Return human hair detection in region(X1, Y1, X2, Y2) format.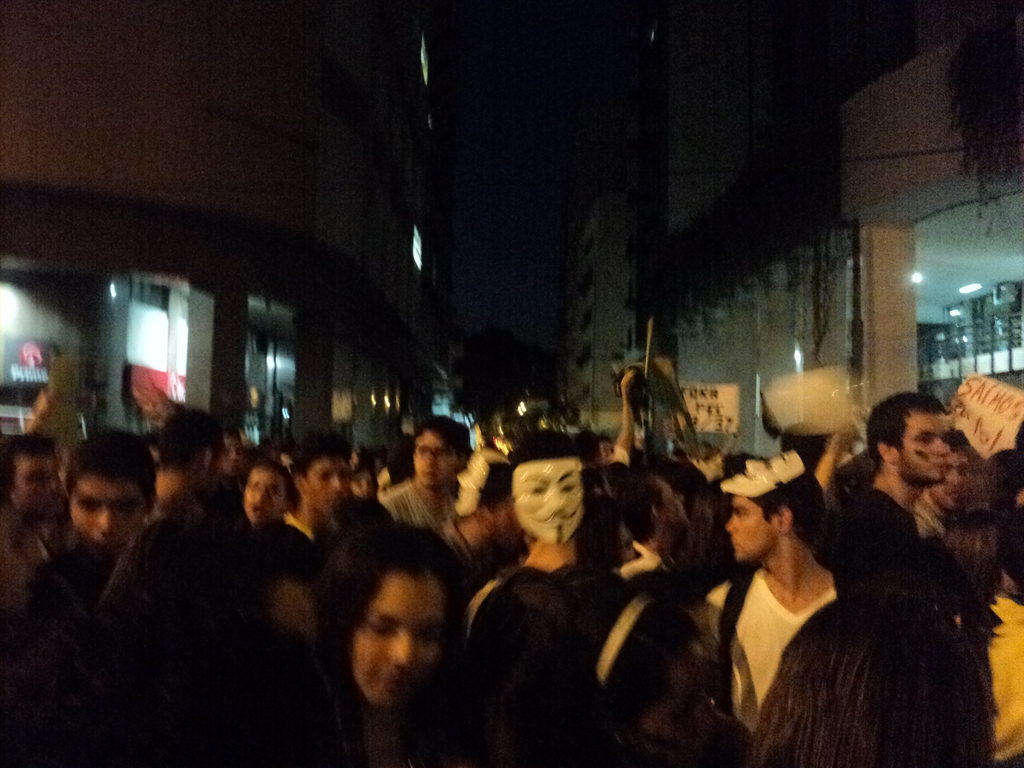
region(288, 431, 350, 477).
